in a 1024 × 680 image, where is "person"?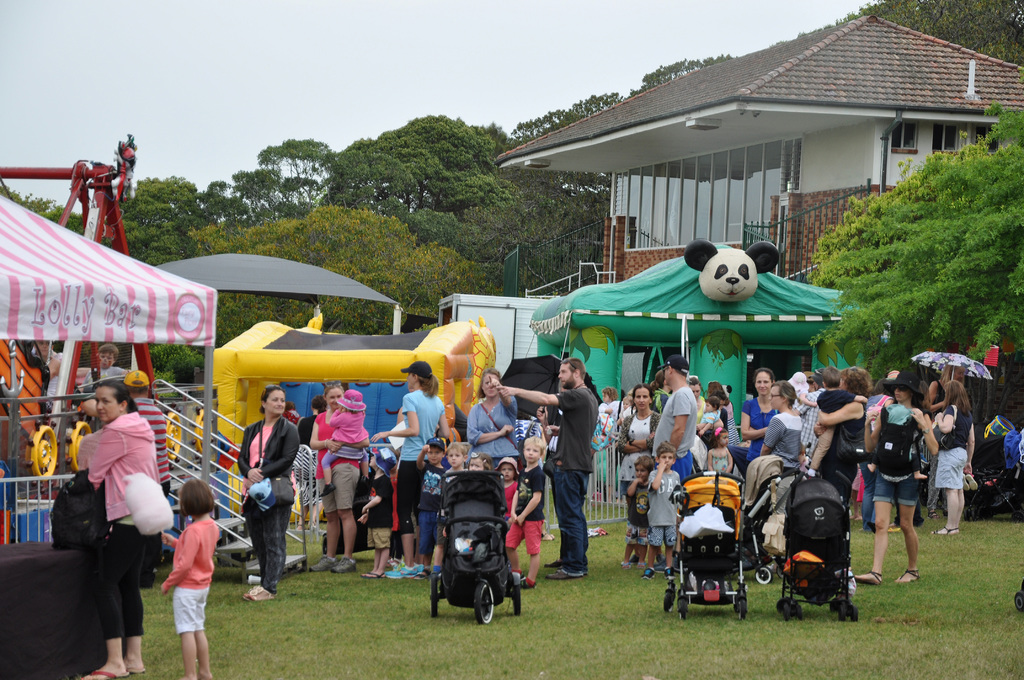
(308, 386, 361, 576).
